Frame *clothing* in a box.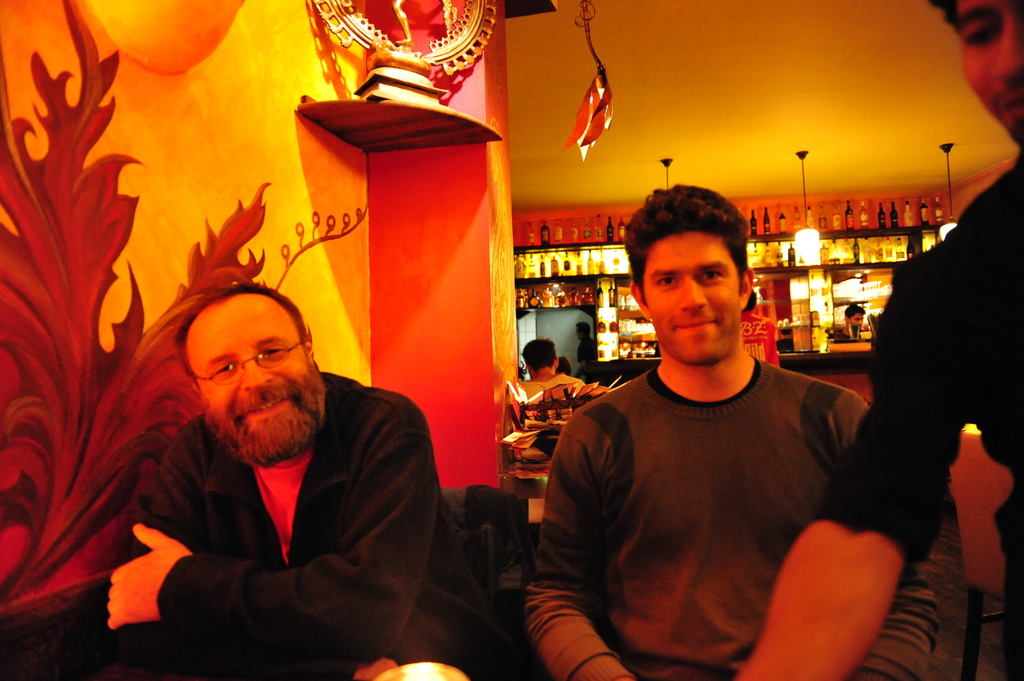
861/153/1023/680.
